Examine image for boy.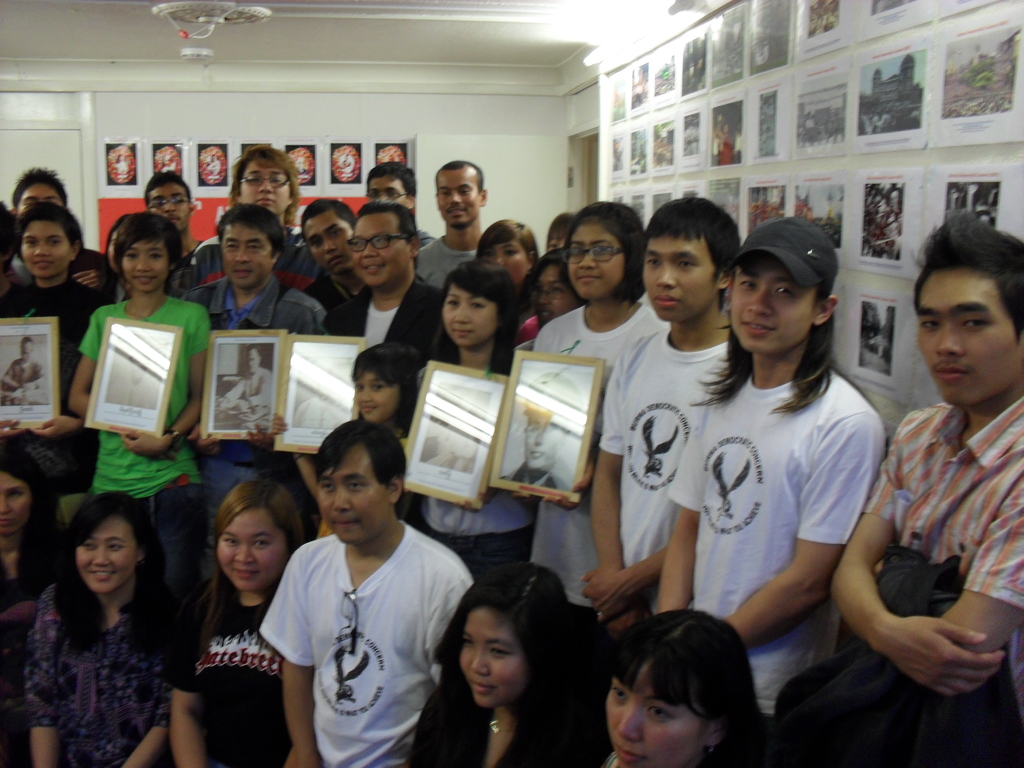
Examination result: [828,212,1023,767].
